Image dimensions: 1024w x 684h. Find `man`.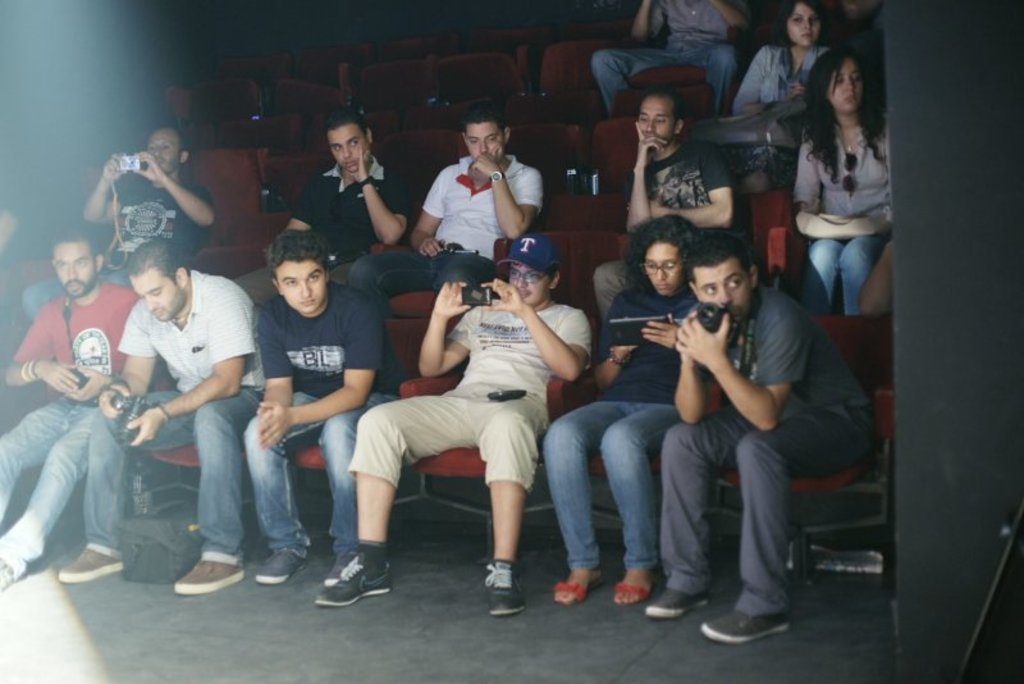
left=54, top=238, right=265, bottom=593.
